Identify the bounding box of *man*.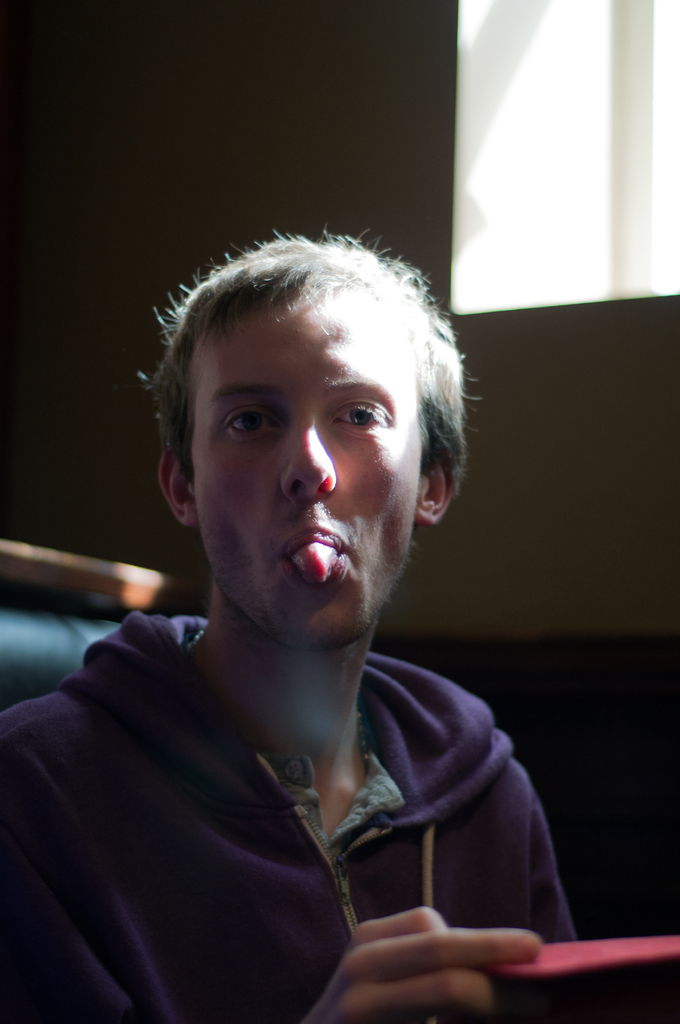
x1=0 y1=218 x2=609 y2=1011.
